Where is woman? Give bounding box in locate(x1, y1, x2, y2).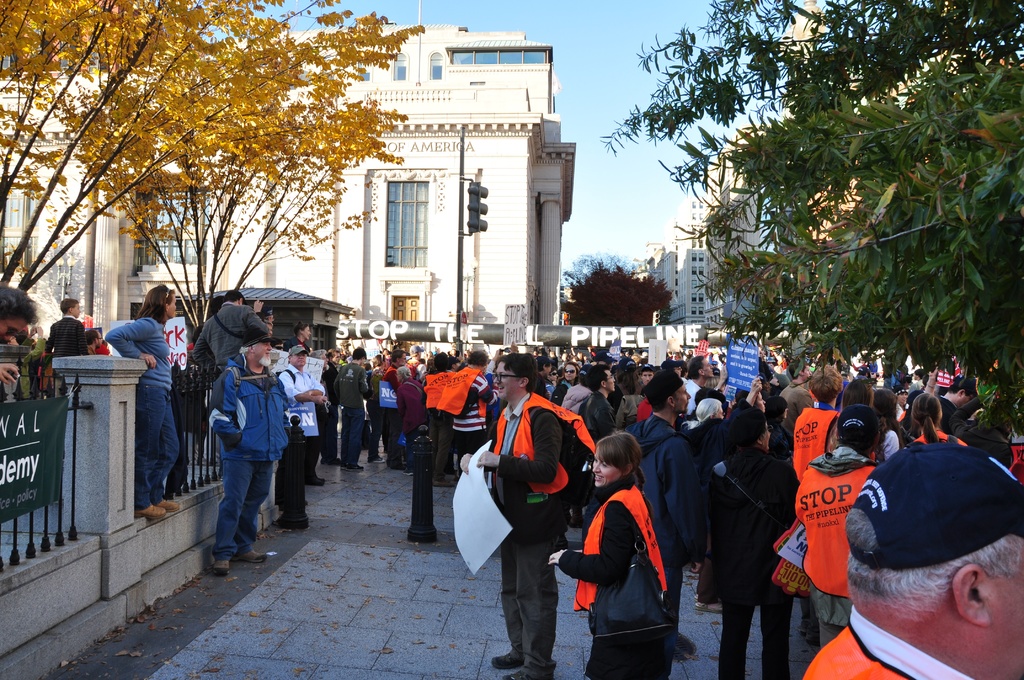
locate(790, 408, 885, 648).
